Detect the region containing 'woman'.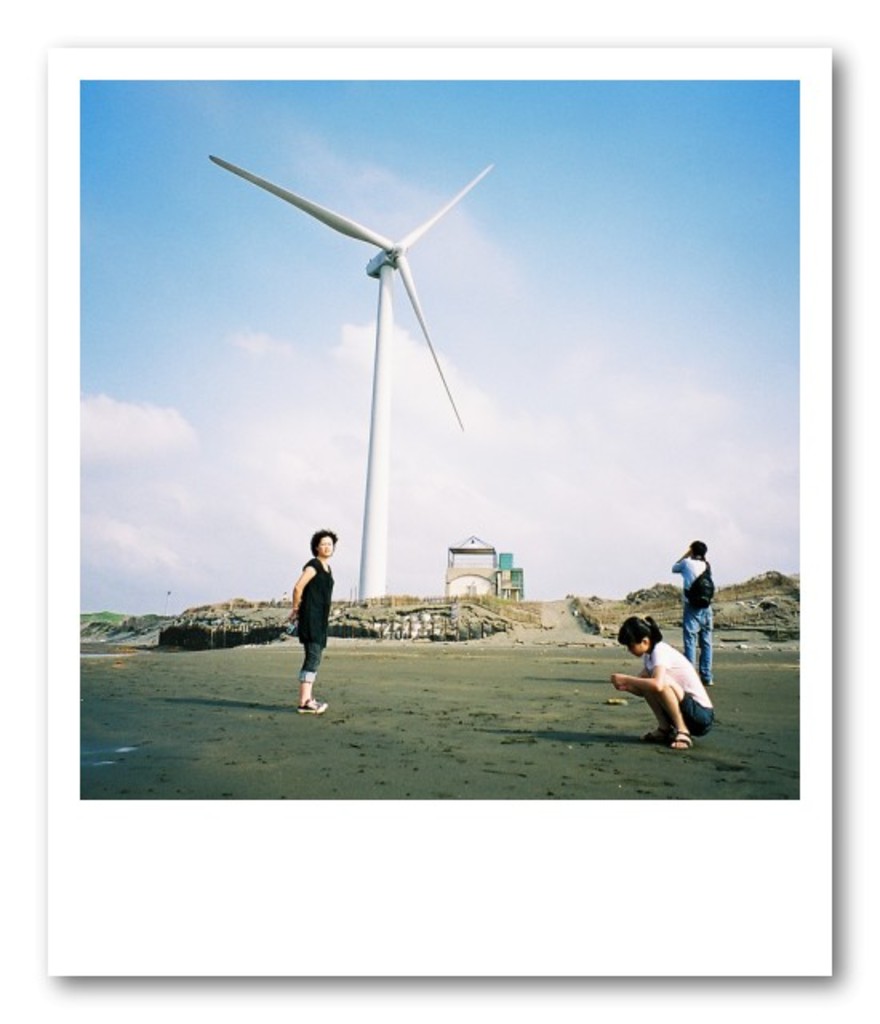
pyautogui.locateOnScreen(288, 526, 334, 710).
